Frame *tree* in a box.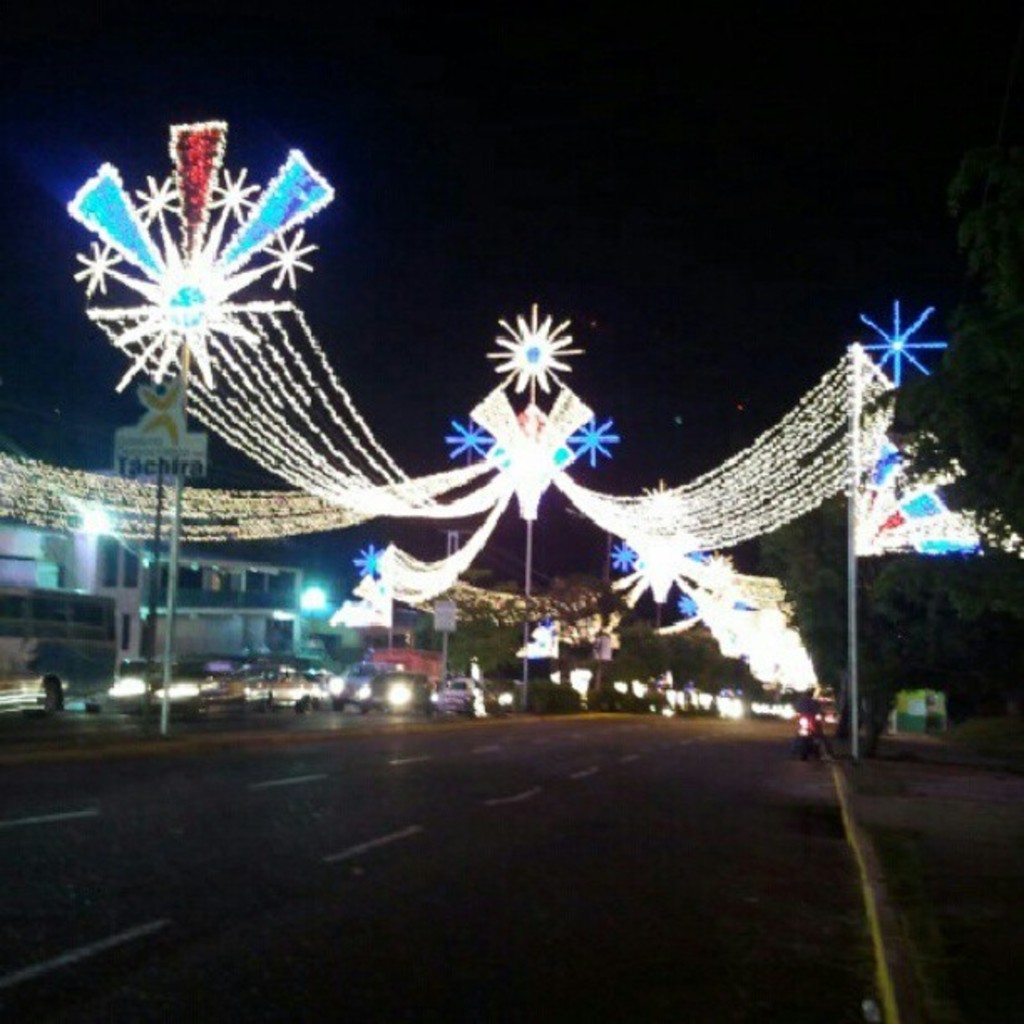
519, 574, 626, 684.
